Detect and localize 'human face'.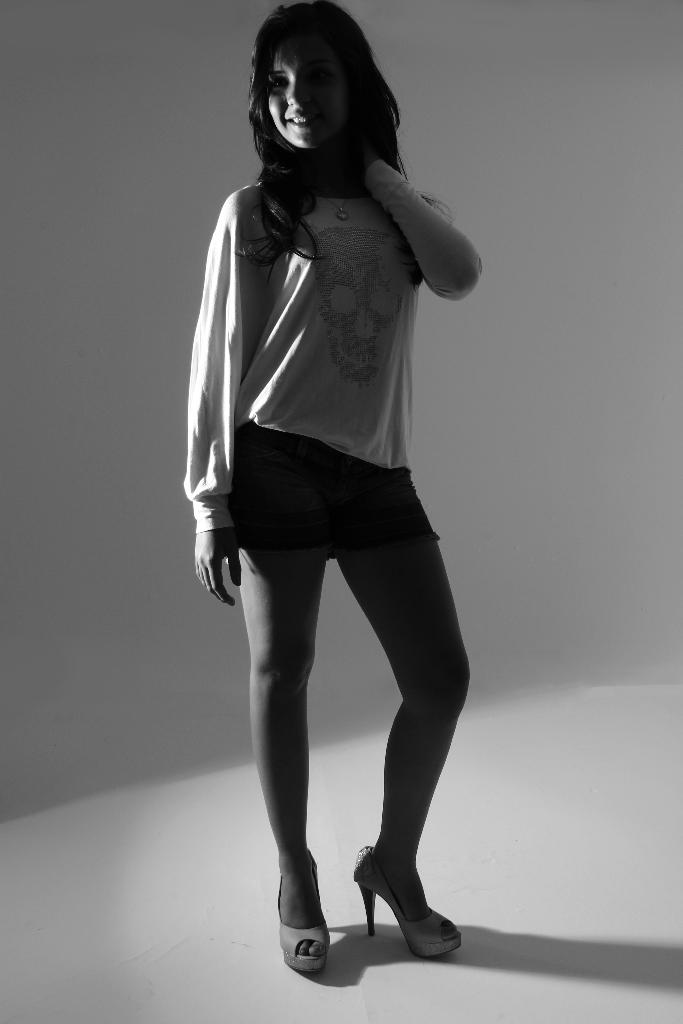
Localized at (left=262, top=36, right=344, bottom=148).
